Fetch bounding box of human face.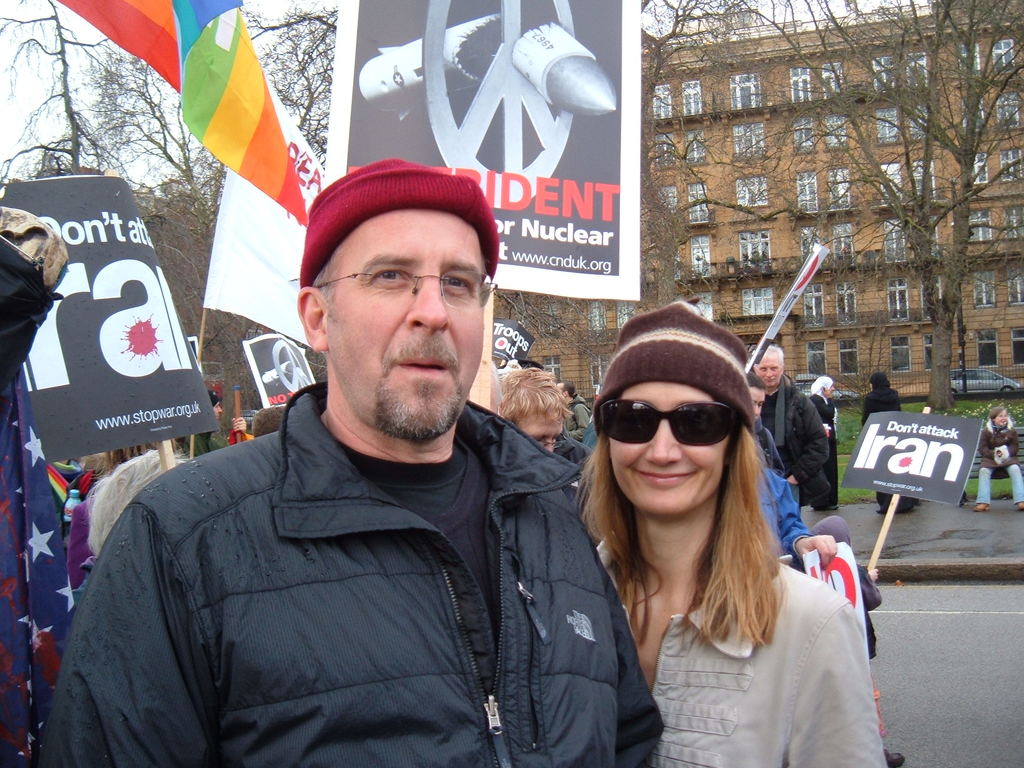
Bbox: [609,381,726,517].
